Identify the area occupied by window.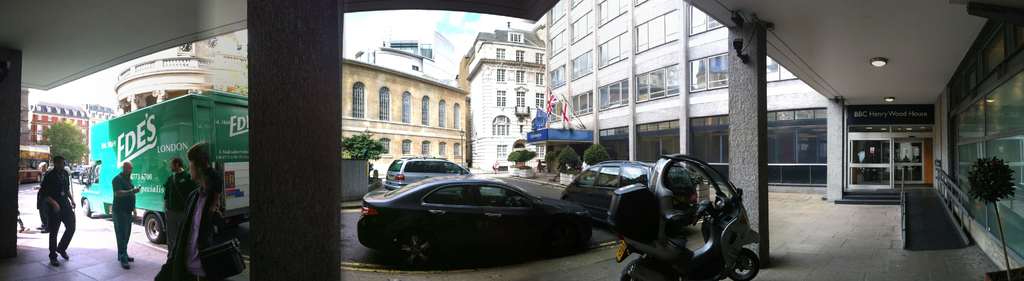
Area: 548/0/584/20.
